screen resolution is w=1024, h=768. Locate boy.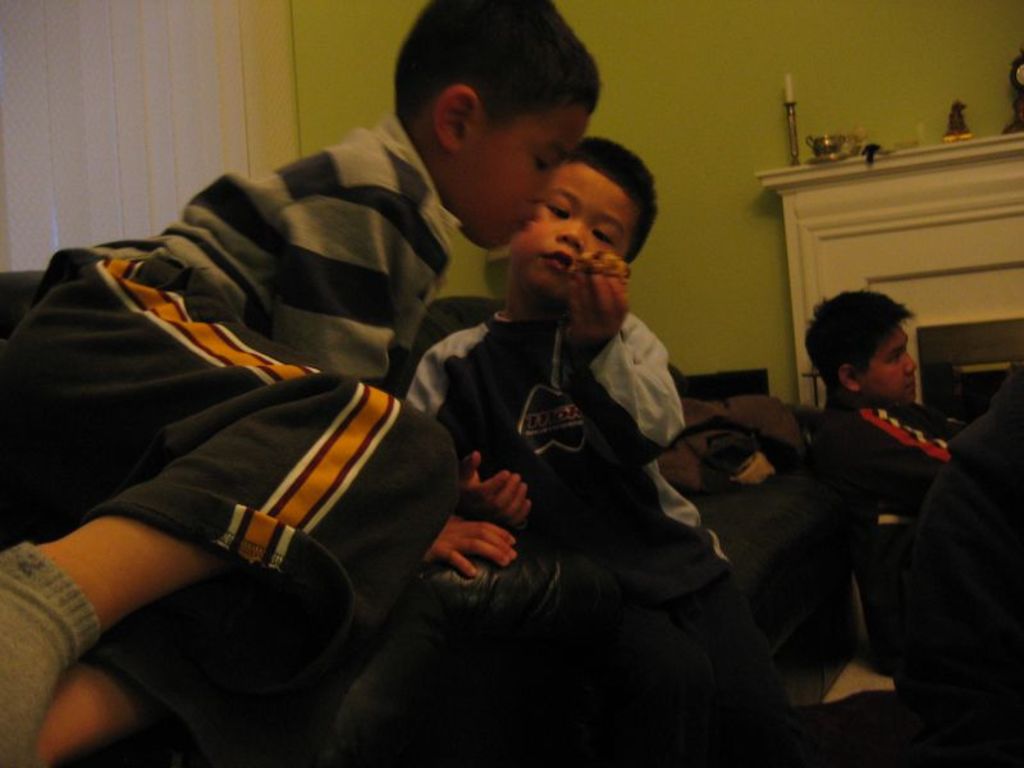
bbox=[796, 289, 965, 518].
